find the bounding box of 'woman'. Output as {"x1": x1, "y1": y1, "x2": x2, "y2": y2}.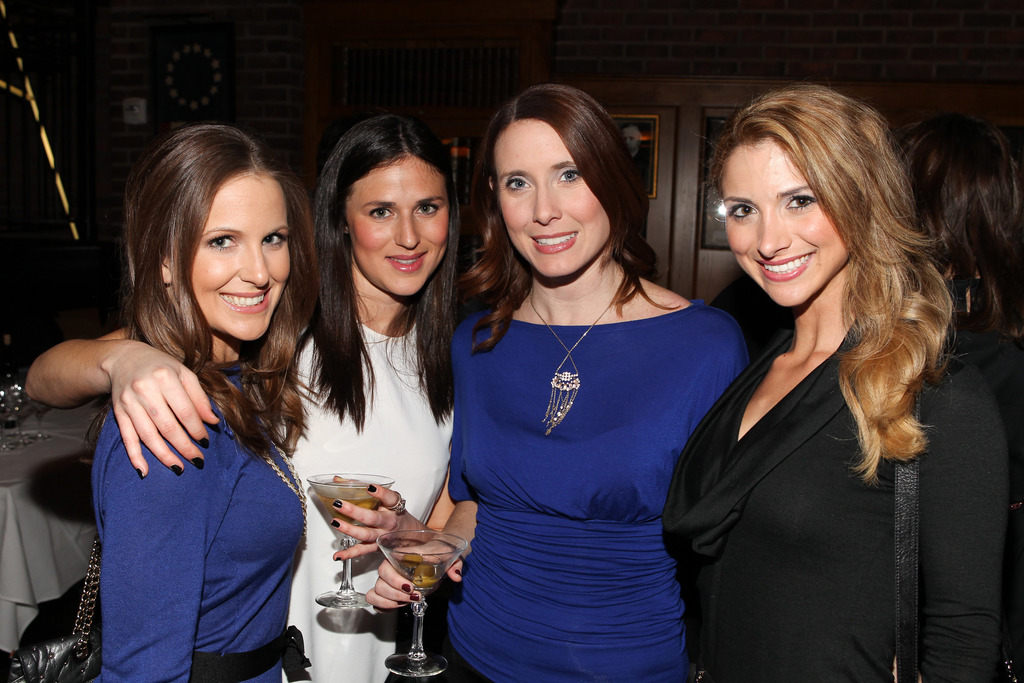
{"x1": 886, "y1": 114, "x2": 1023, "y2": 339}.
